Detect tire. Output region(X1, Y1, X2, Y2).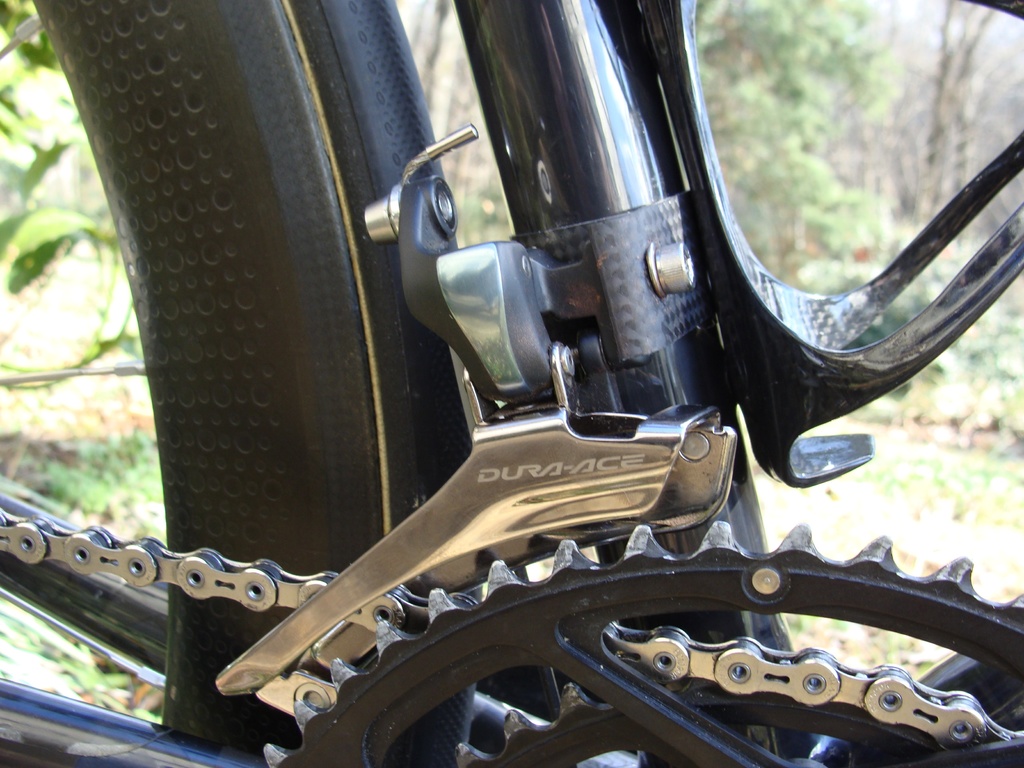
region(17, 15, 462, 621).
